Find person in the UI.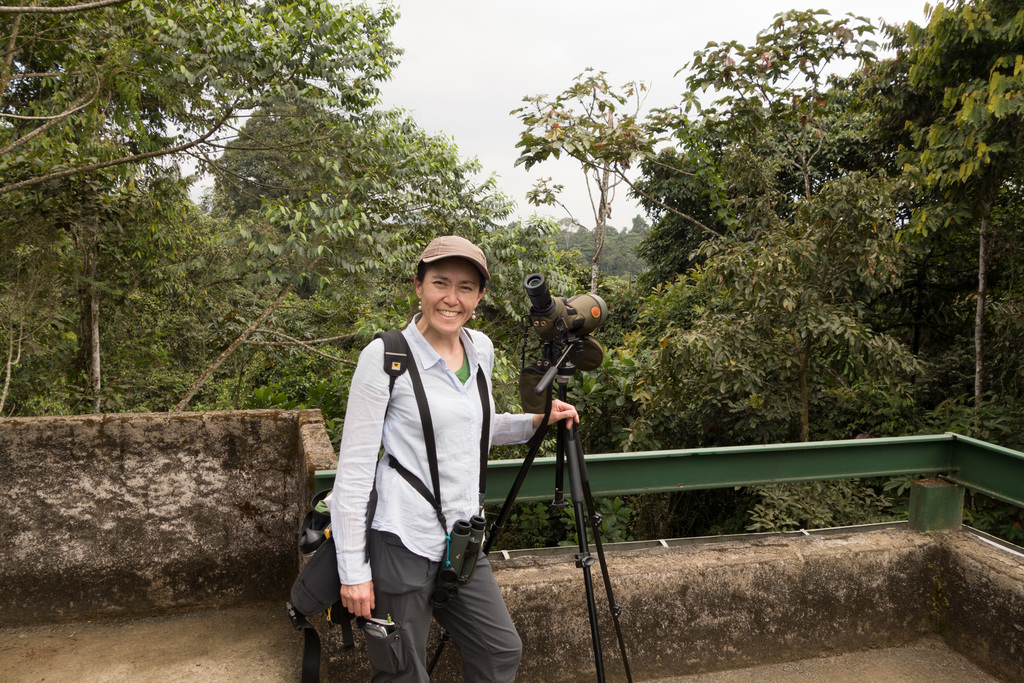
UI element at 335 235 515 682.
